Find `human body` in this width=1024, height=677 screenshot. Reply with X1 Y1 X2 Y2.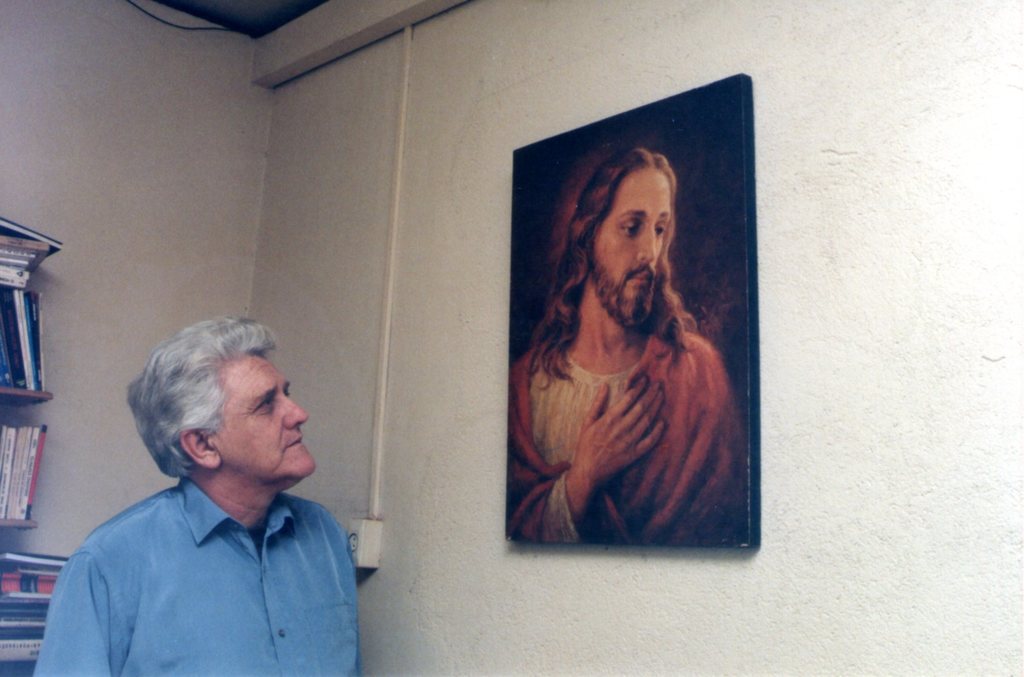
41 480 364 676.
